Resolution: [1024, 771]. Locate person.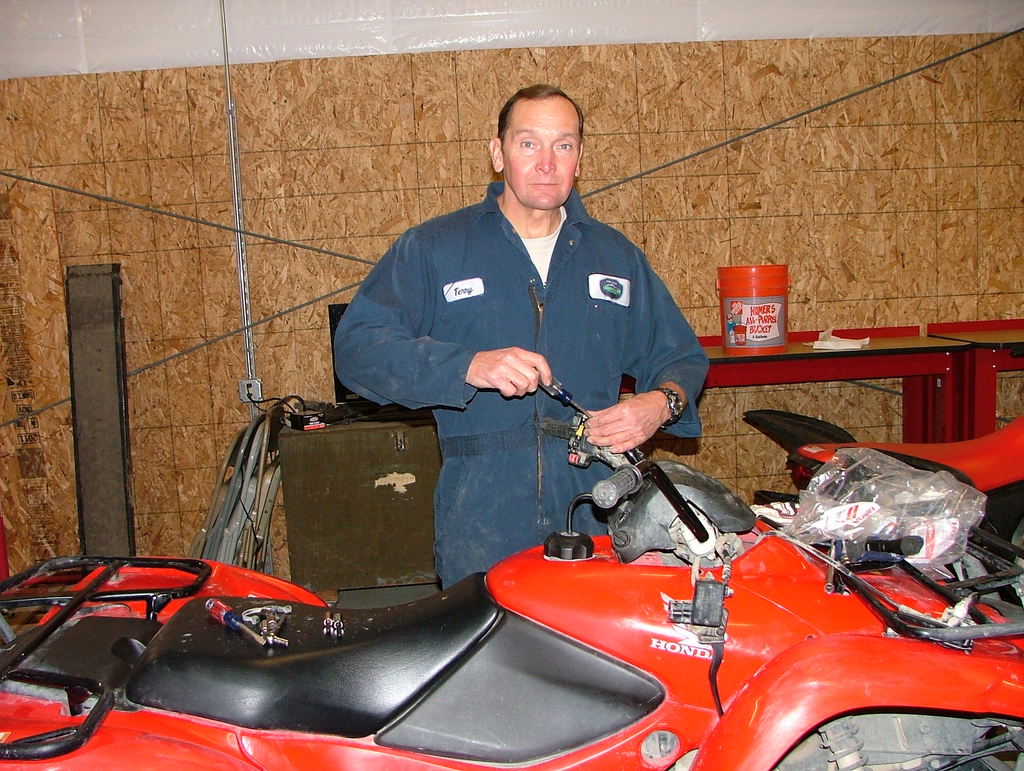
Rect(349, 61, 712, 571).
